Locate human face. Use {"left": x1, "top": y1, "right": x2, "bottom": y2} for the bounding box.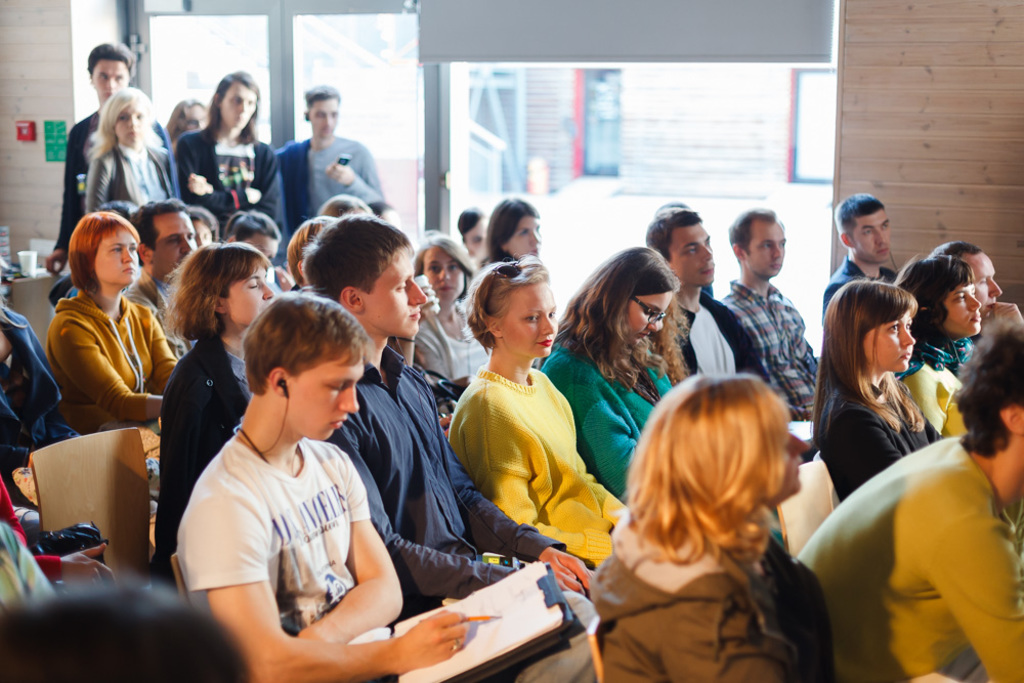
{"left": 96, "top": 231, "right": 138, "bottom": 285}.
